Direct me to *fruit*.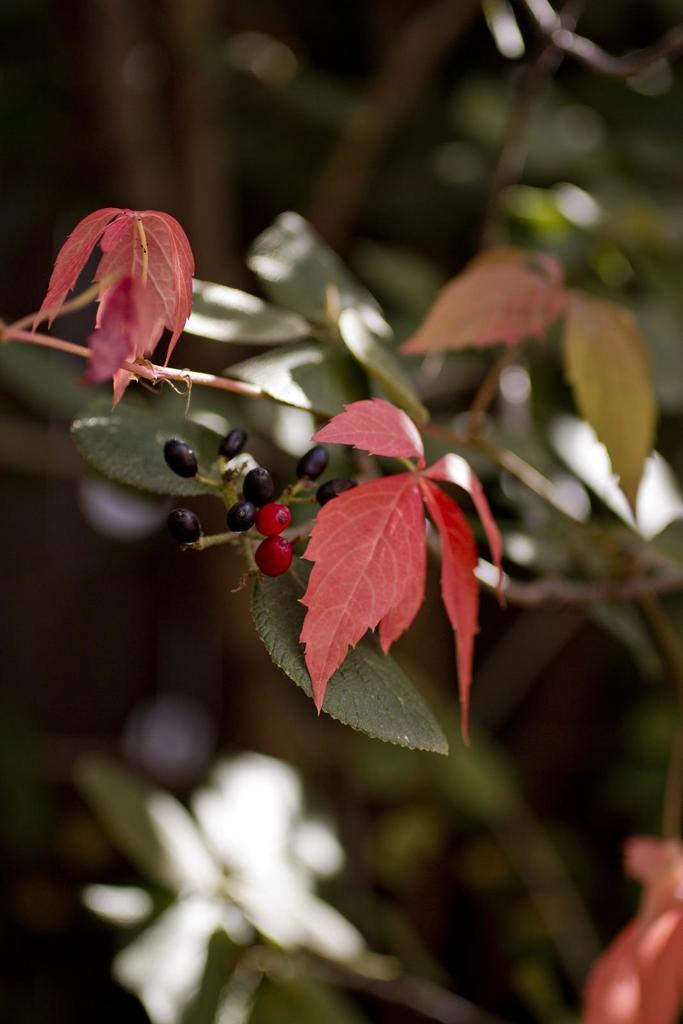
Direction: [218, 422, 248, 457].
